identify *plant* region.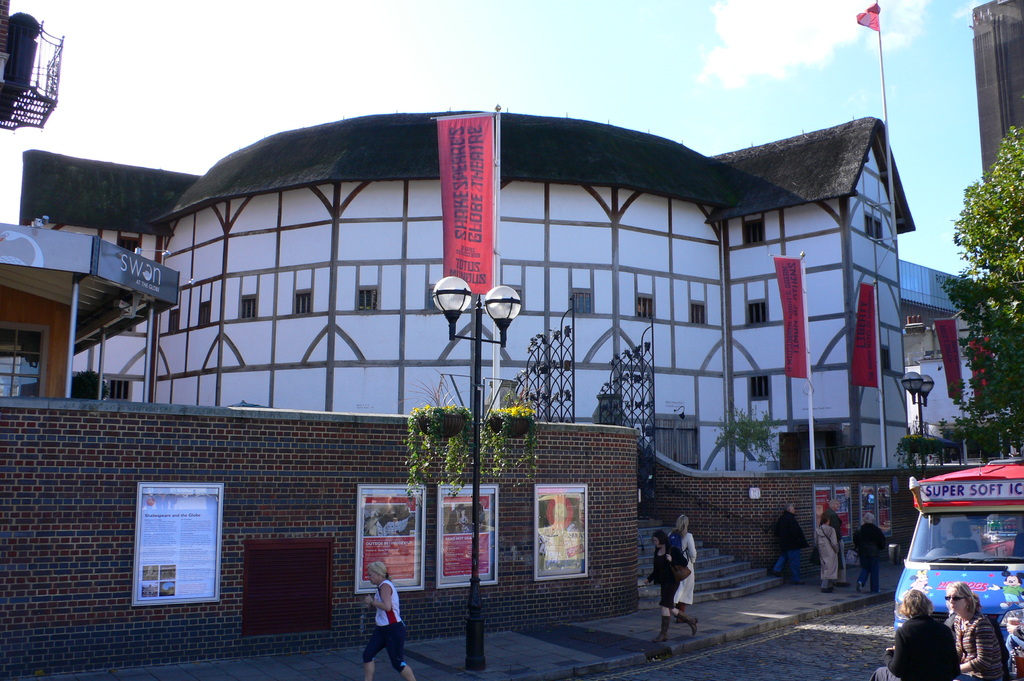
Region: (left=893, top=415, right=950, bottom=477).
